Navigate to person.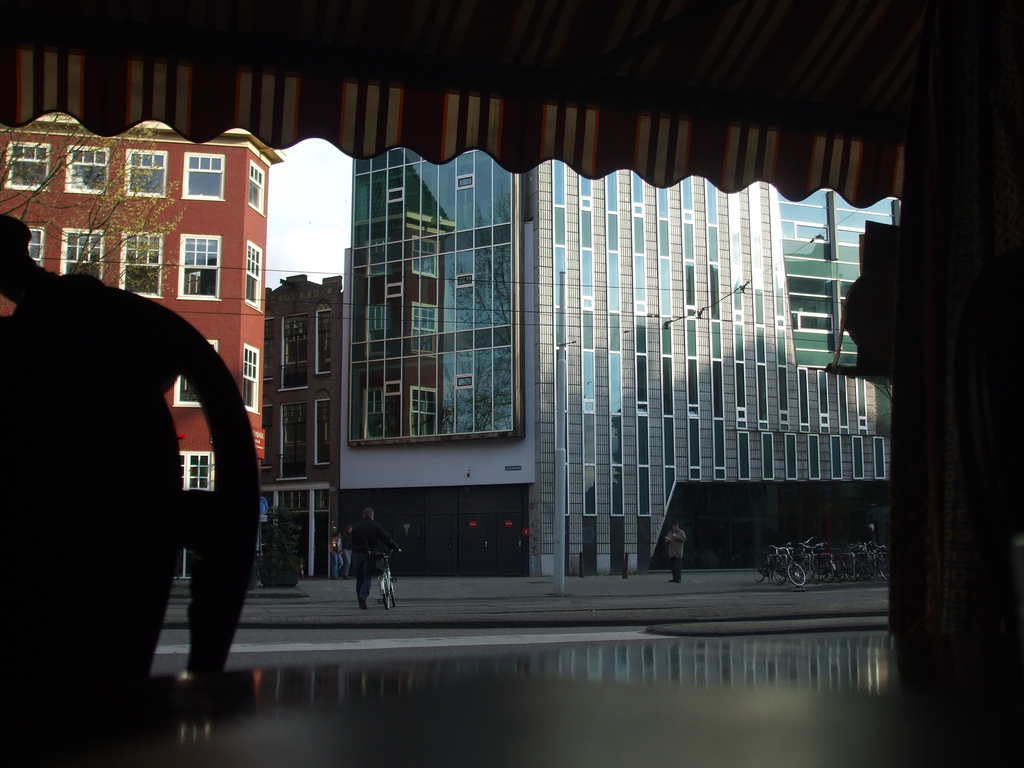
Navigation target: <bbox>347, 506, 400, 607</bbox>.
